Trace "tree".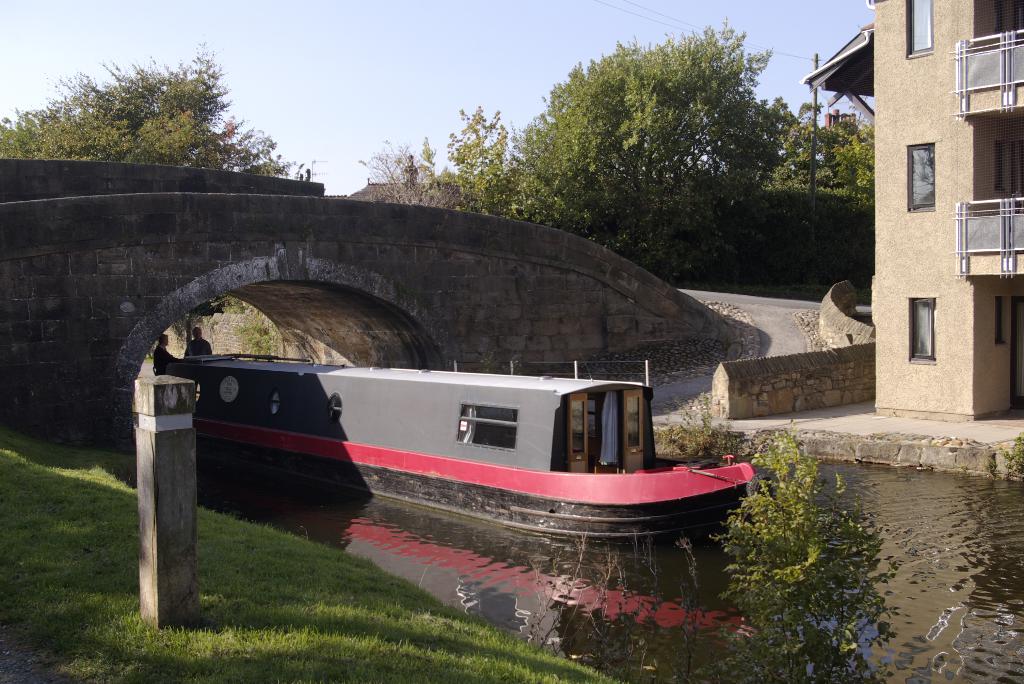
Traced to 698:95:877:286.
